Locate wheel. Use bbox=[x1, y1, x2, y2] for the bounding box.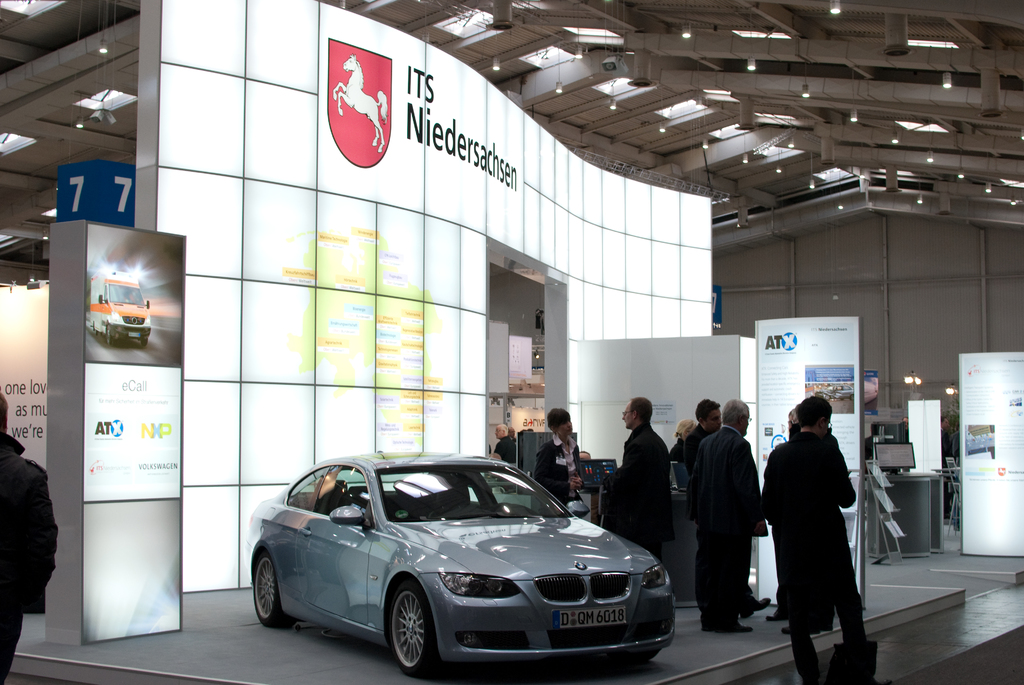
bbox=[252, 555, 295, 627].
